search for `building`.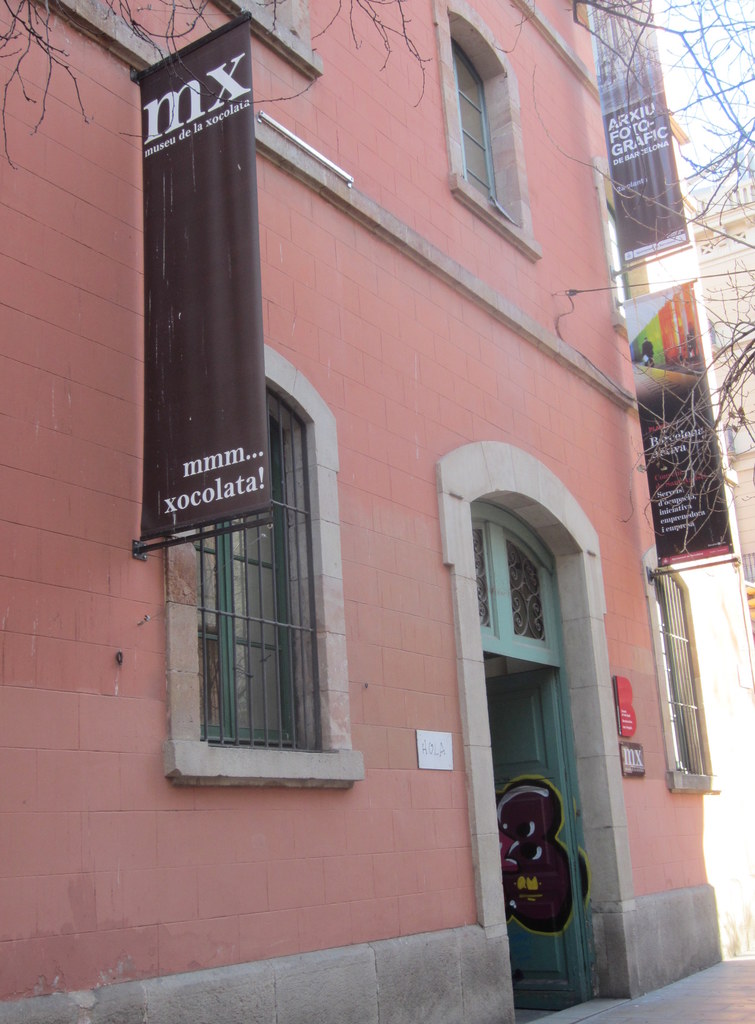
Found at <bbox>0, 0, 754, 1023</bbox>.
